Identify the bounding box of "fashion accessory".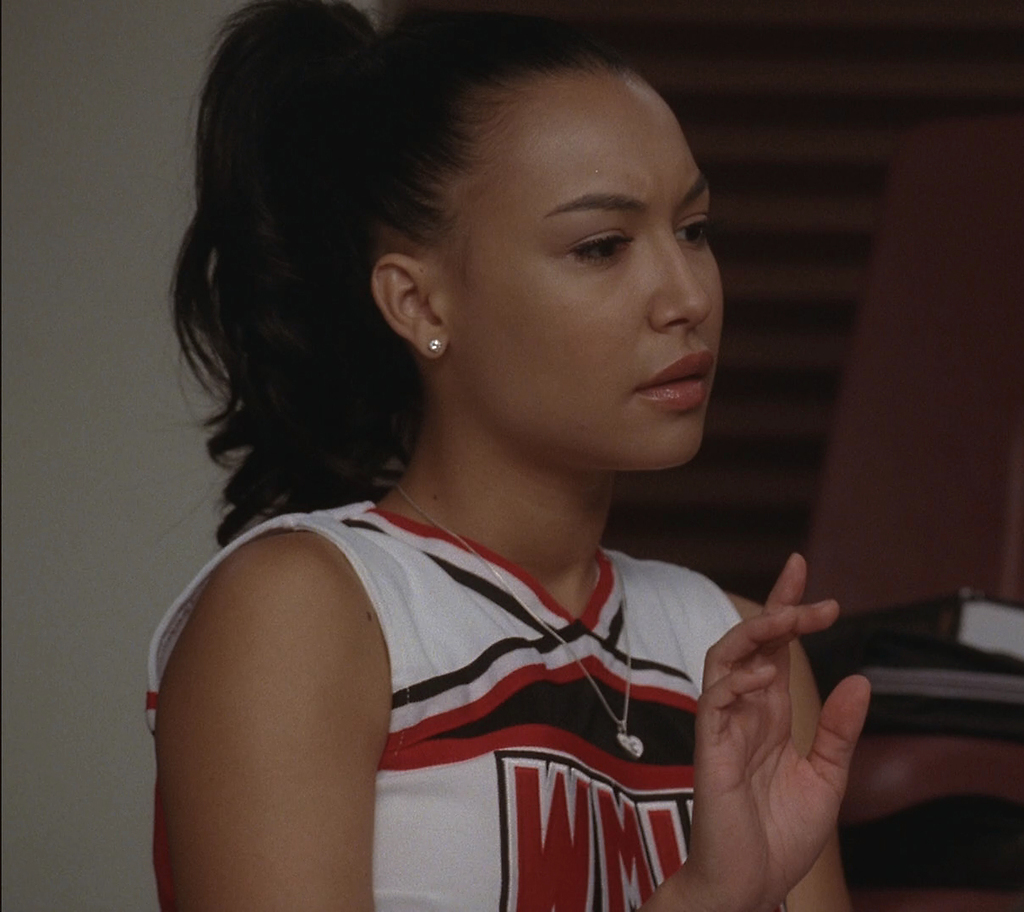
pyautogui.locateOnScreen(400, 483, 645, 757).
